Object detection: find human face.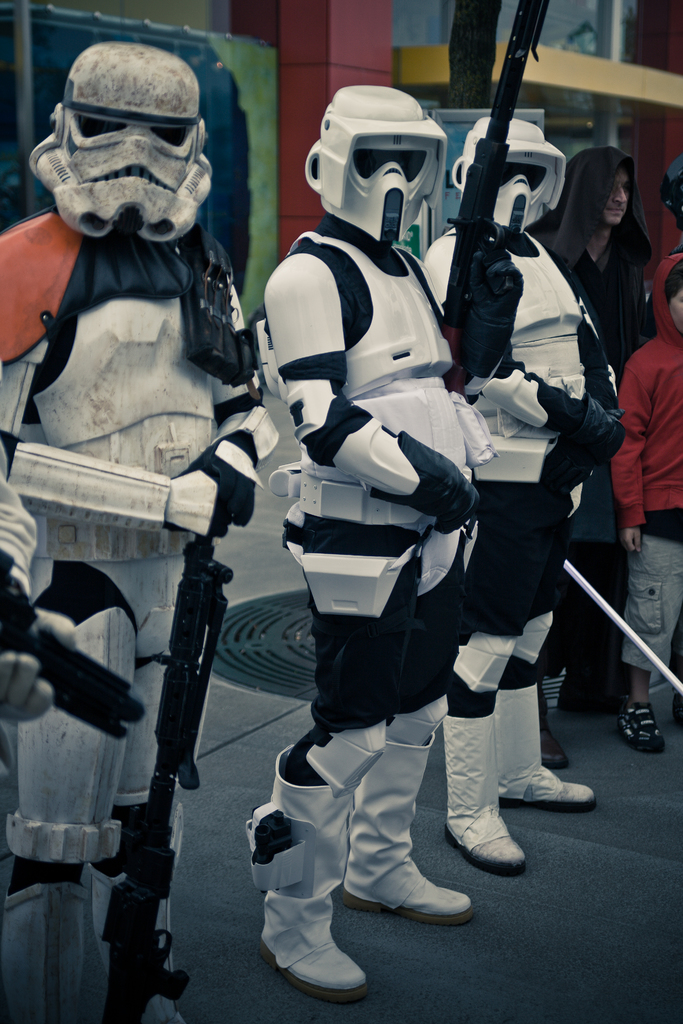
x1=605 y1=175 x2=631 y2=224.
